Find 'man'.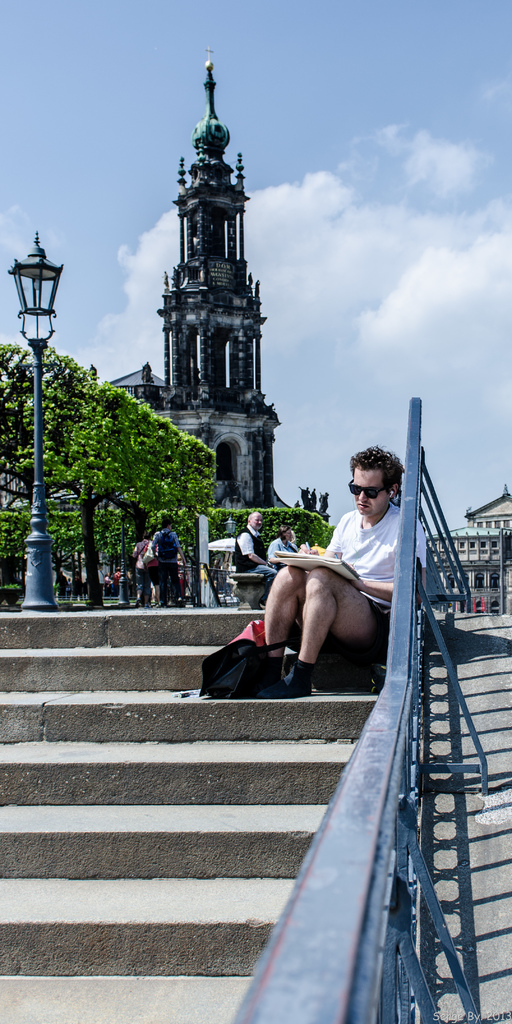
<bbox>112, 567, 122, 598</bbox>.
